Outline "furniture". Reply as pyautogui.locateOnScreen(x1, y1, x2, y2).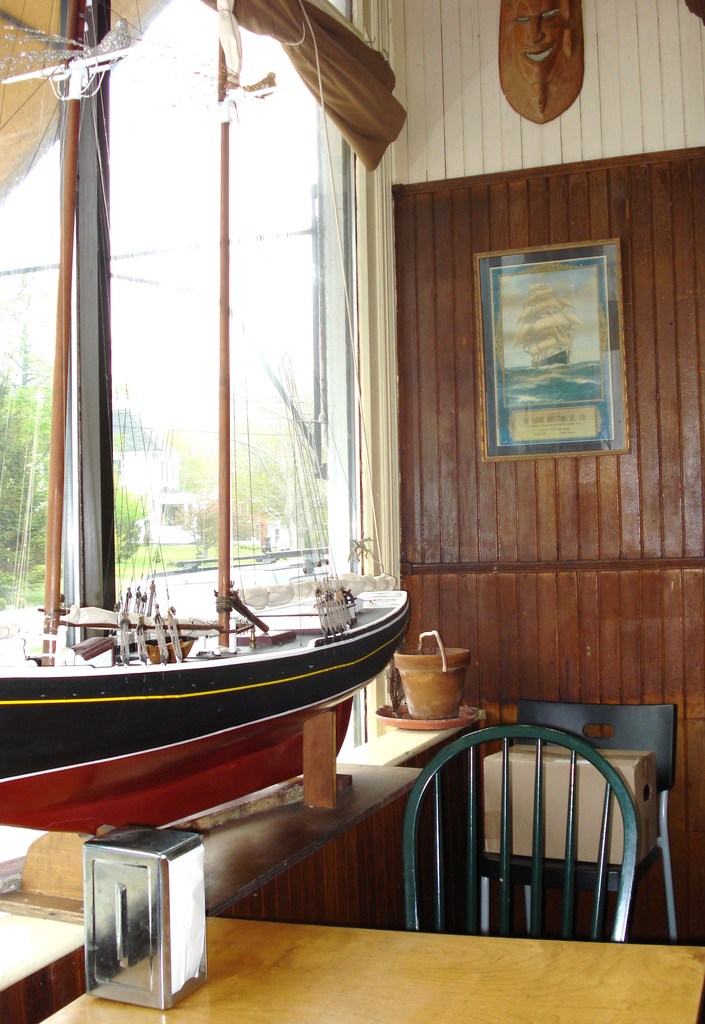
pyautogui.locateOnScreen(35, 917, 704, 1023).
